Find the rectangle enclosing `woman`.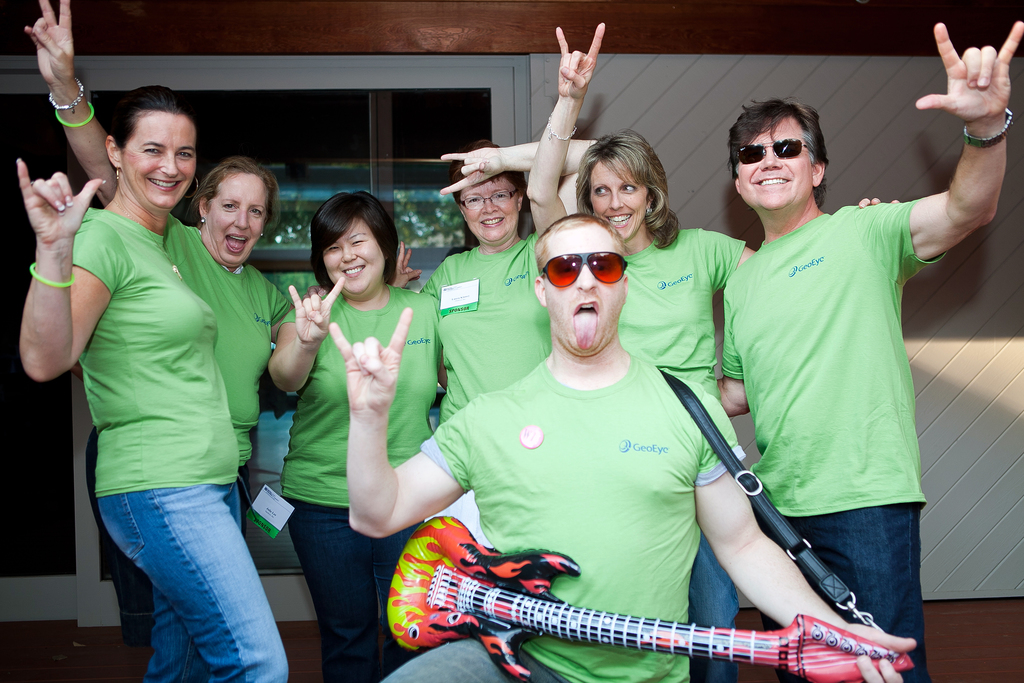
box=[413, 134, 610, 423].
